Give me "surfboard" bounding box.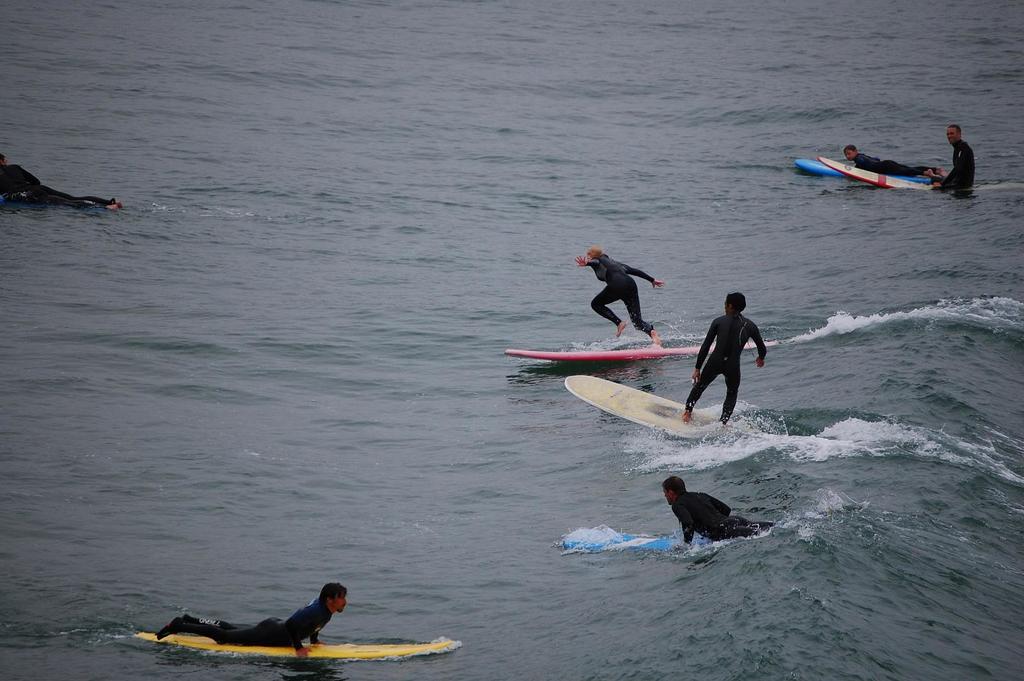
select_region(135, 634, 463, 664).
